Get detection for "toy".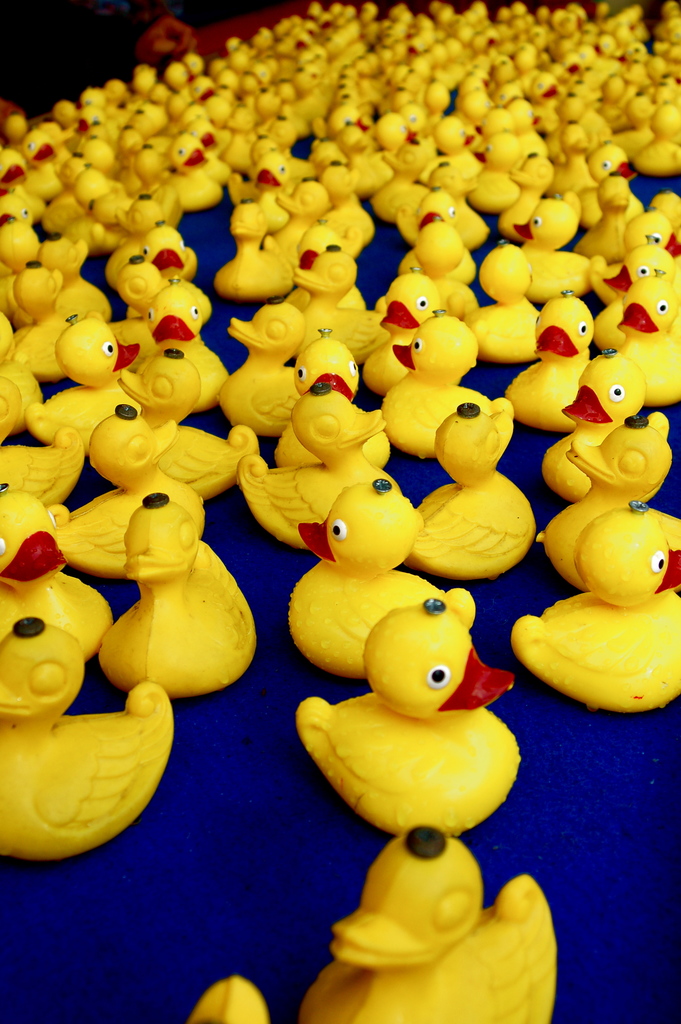
Detection: box(0, 150, 52, 220).
